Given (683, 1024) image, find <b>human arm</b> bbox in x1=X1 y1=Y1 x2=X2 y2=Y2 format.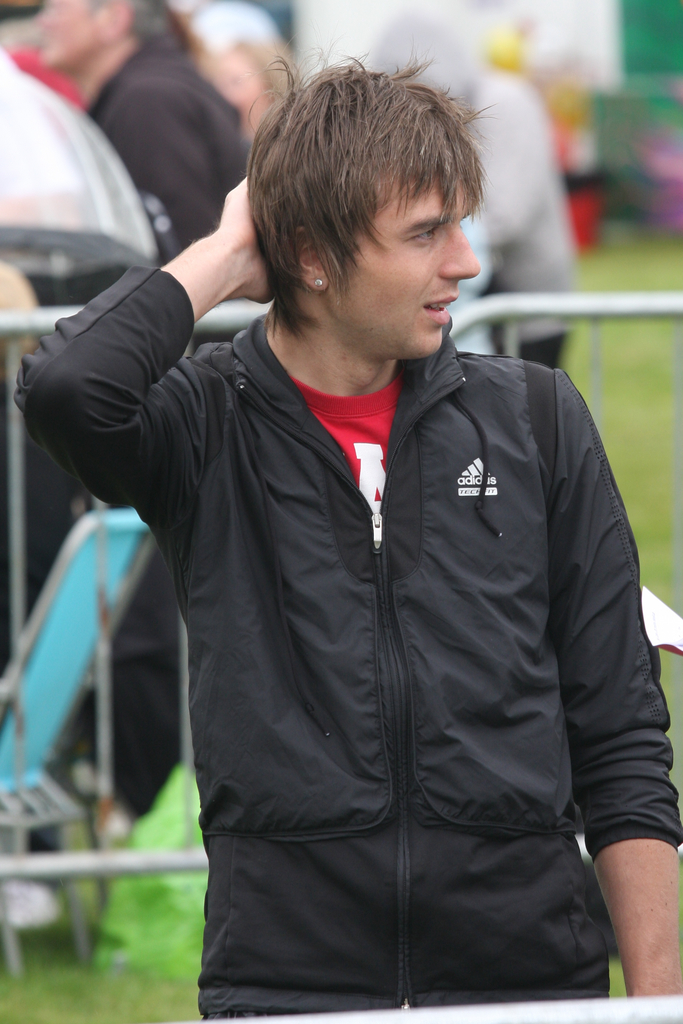
x1=12 y1=168 x2=281 y2=524.
